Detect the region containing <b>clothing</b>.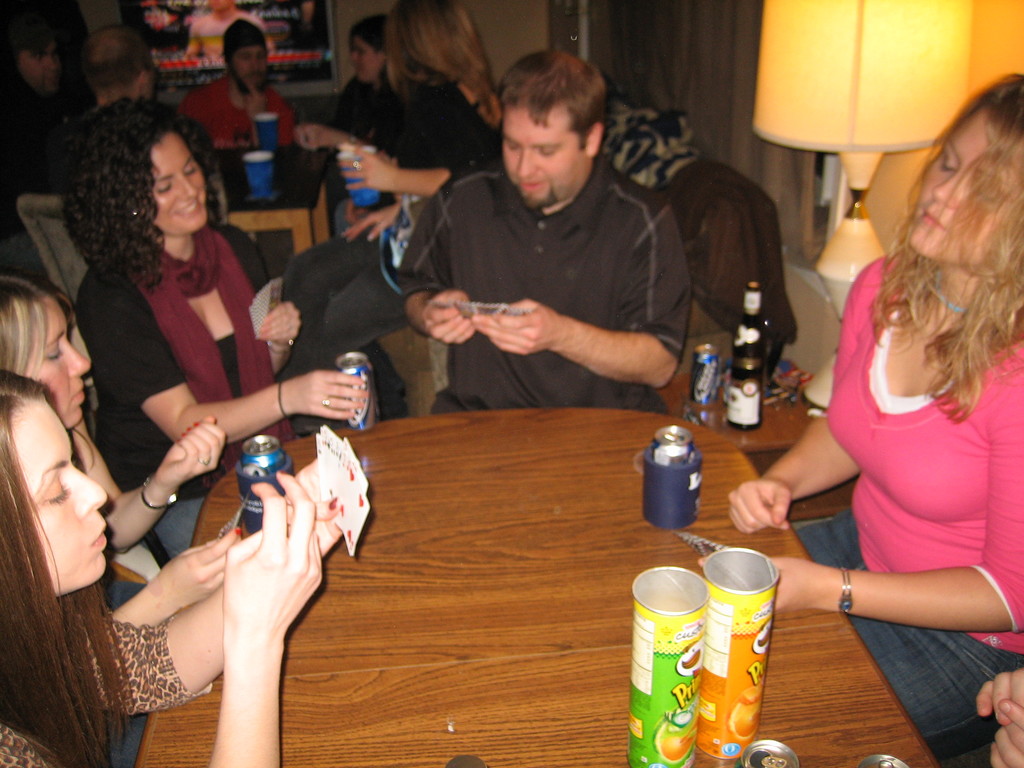
173 72 277 157.
